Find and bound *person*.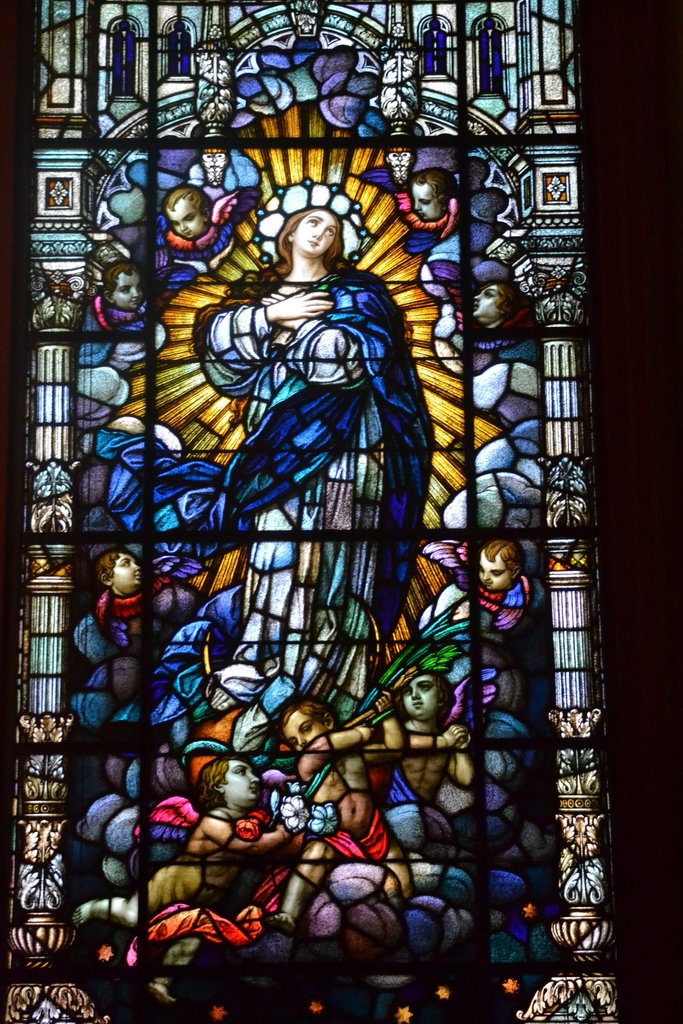
Bound: <region>467, 530, 532, 642</region>.
